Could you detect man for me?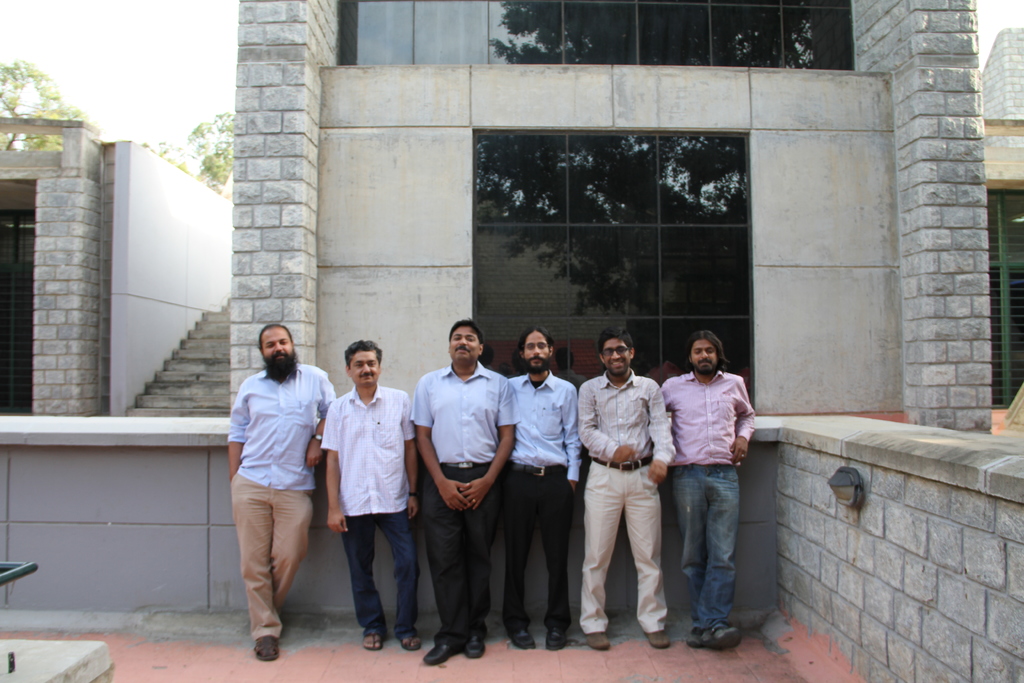
Detection result: box=[317, 336, 418, 653].
